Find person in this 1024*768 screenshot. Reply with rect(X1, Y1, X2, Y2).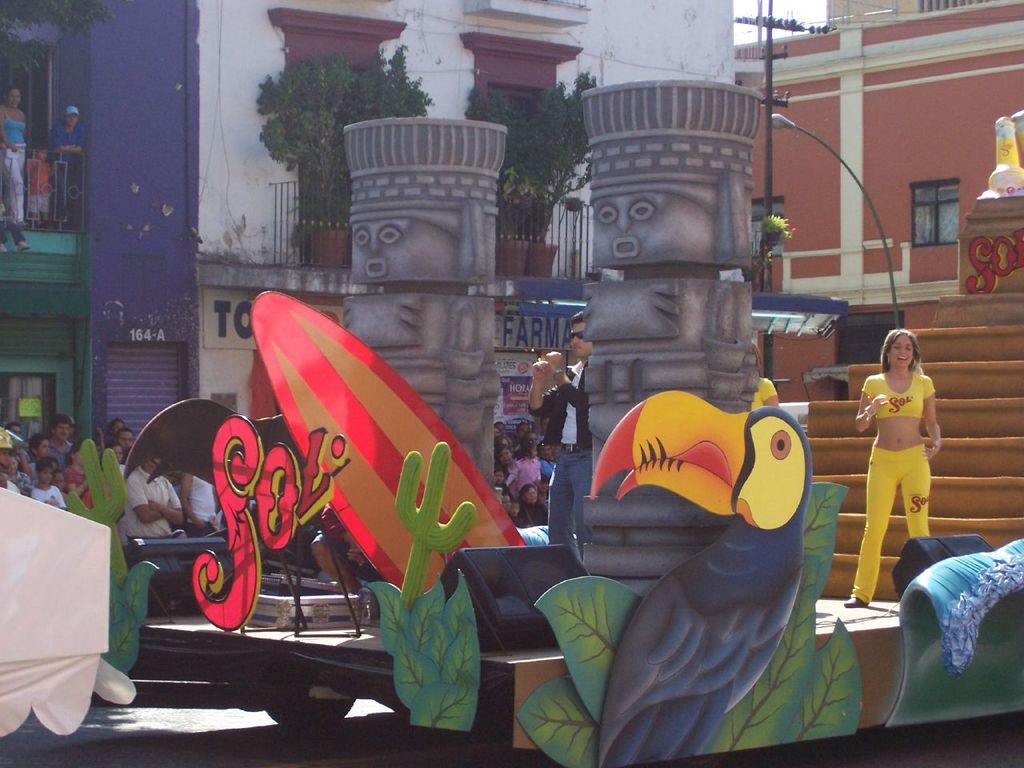
rect(0, 84, 30, 226).
